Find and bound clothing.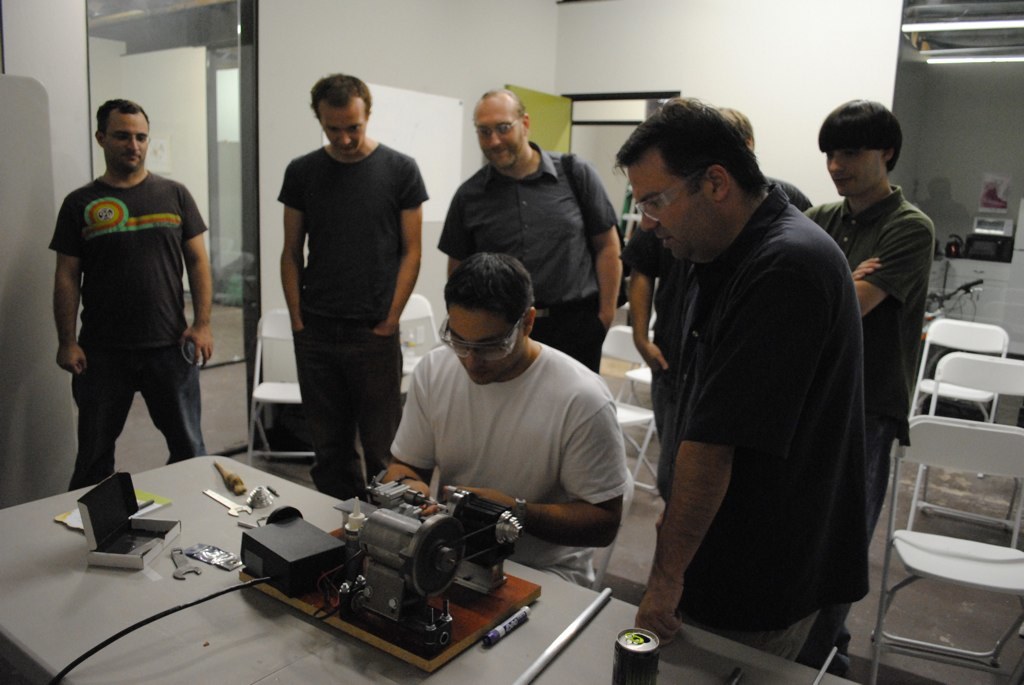
Bound: [275, 143, 430, 505].
